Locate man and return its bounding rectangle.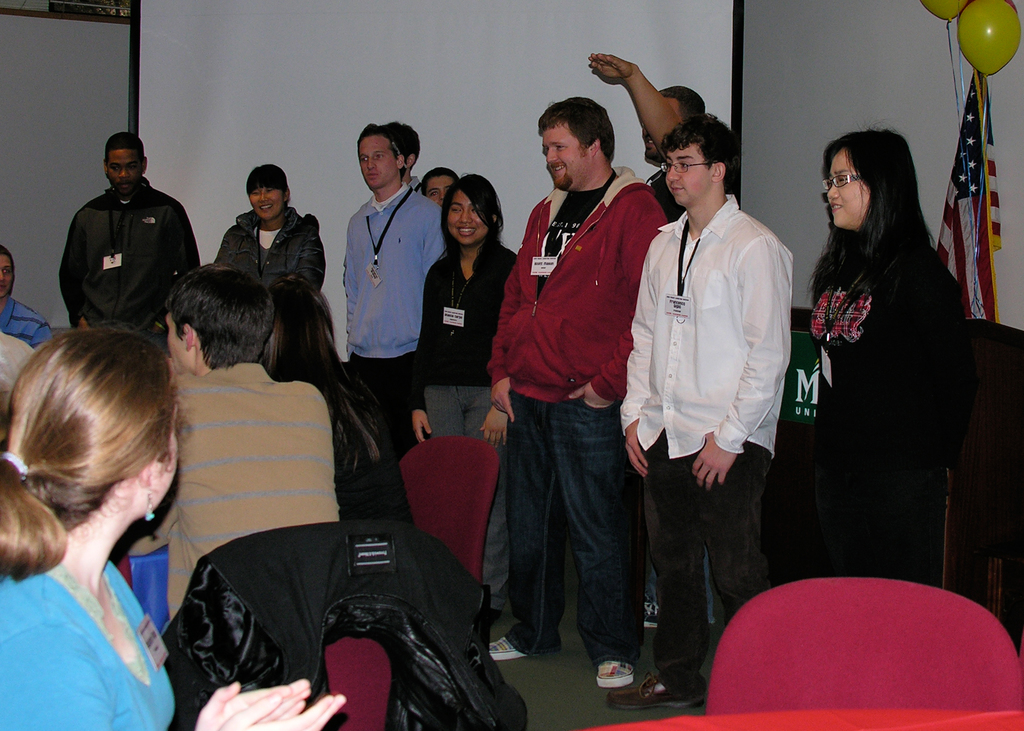
(640,79,708,227).
